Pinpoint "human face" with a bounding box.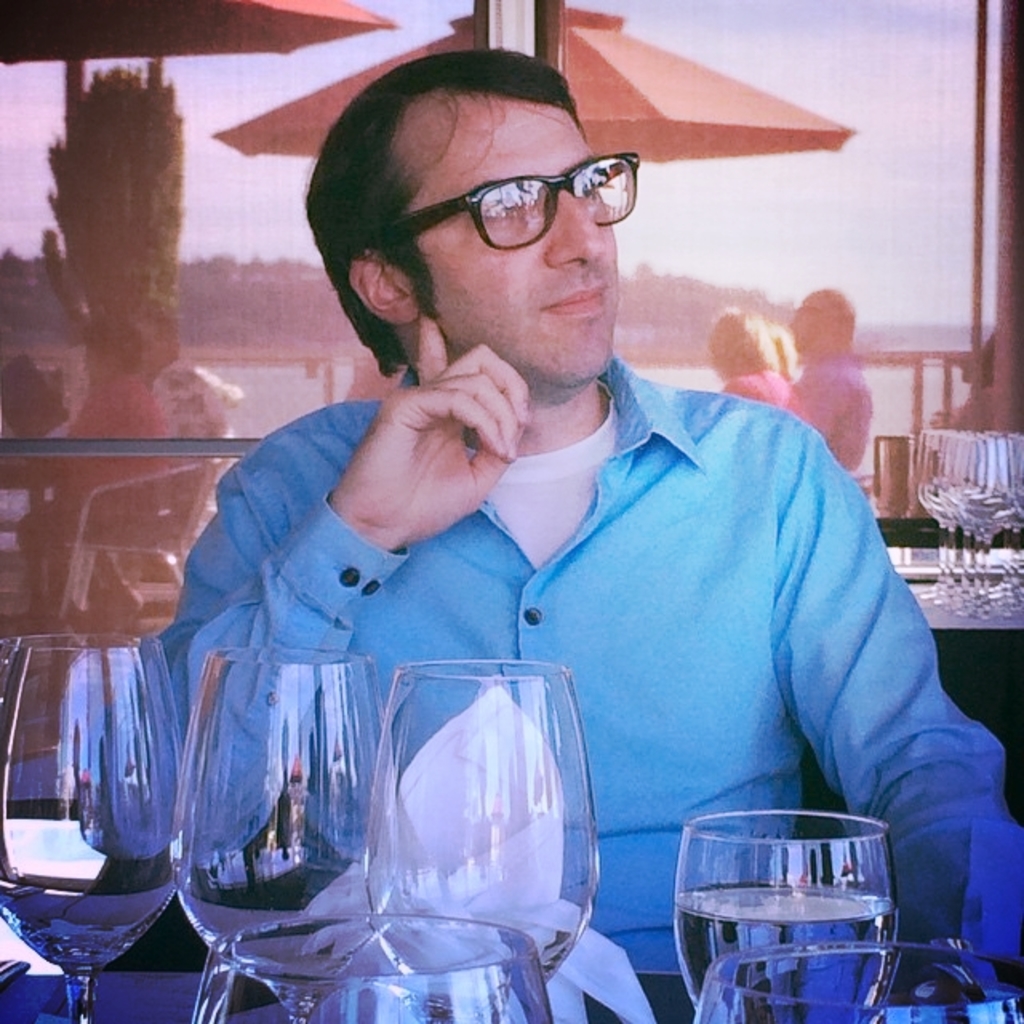
Rect(410, 94, 616, 386).
